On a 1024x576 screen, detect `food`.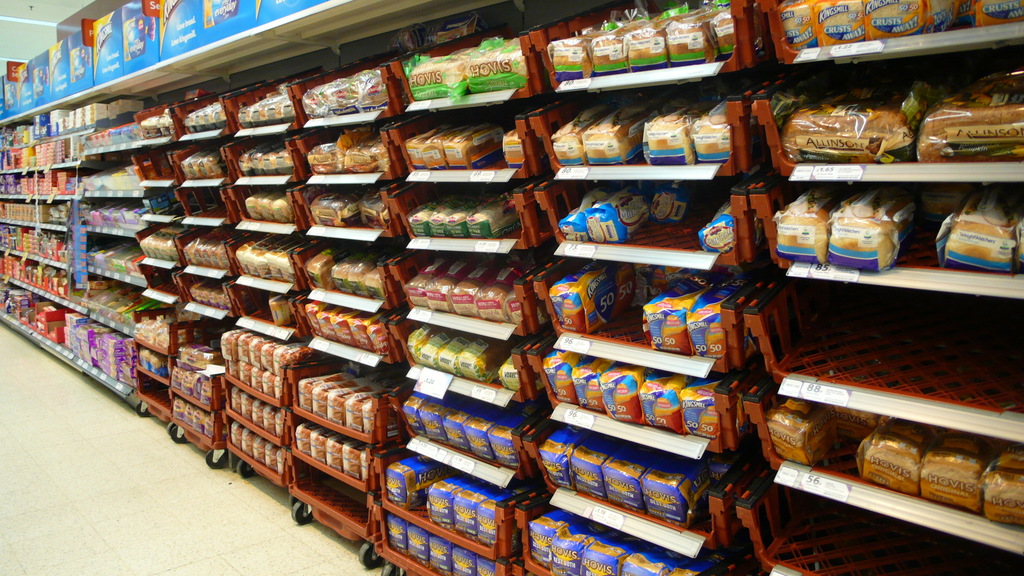
l=202, t=102, r=221, b=136.
